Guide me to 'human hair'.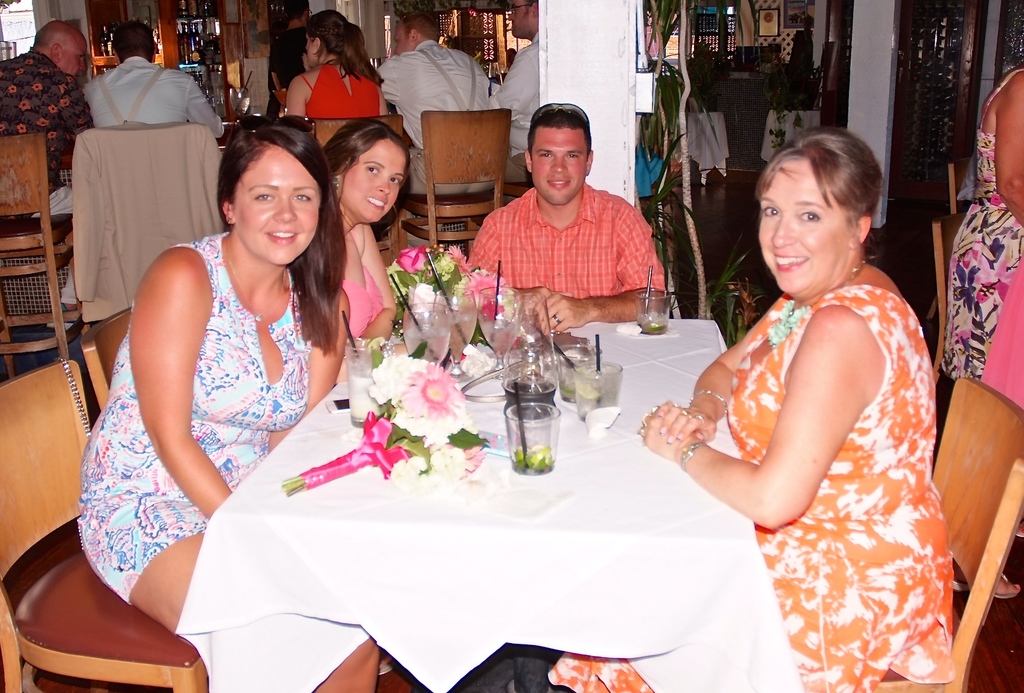
Guidance: 322/113/412/204.
